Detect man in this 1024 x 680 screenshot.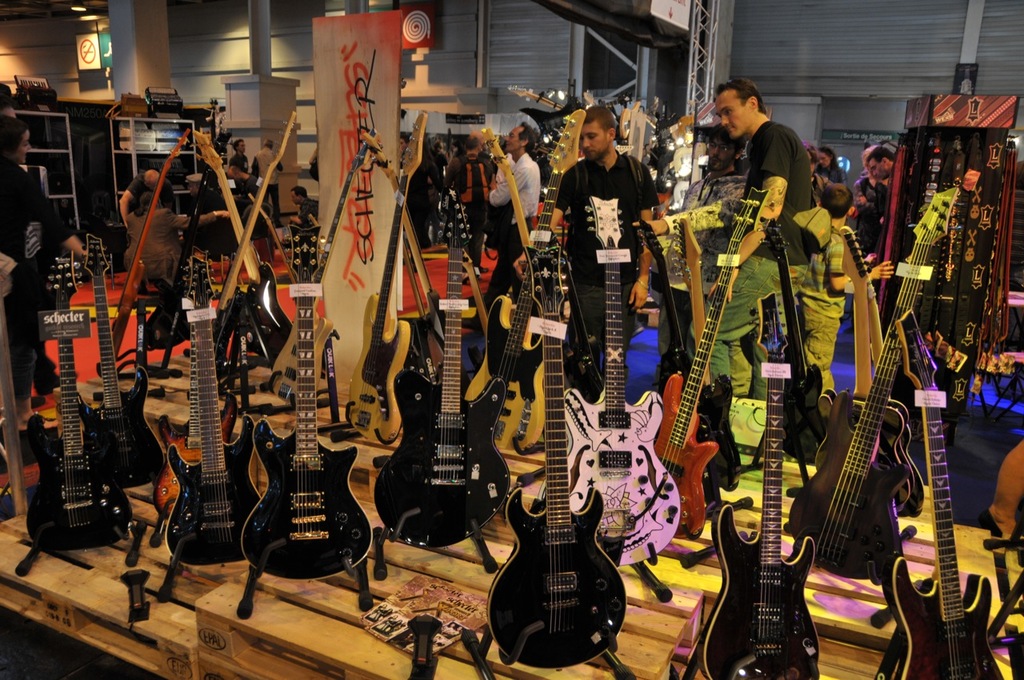
Detection: l=691, t=78, r=838, b=242.
